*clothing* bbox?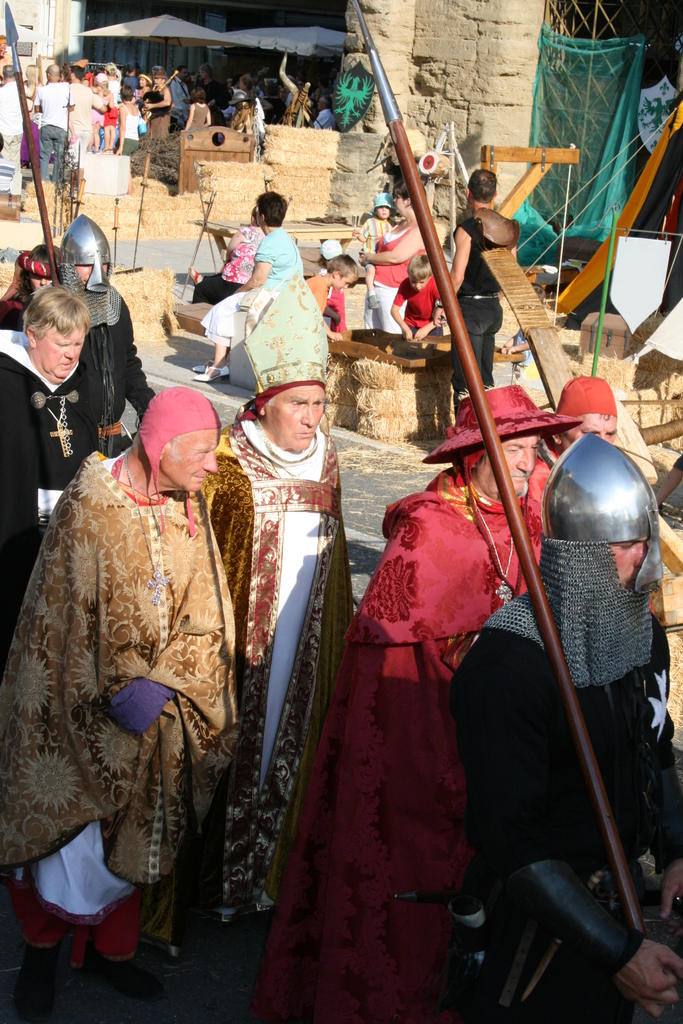
[x1=35, y1=82, x2=70, y2=183]
